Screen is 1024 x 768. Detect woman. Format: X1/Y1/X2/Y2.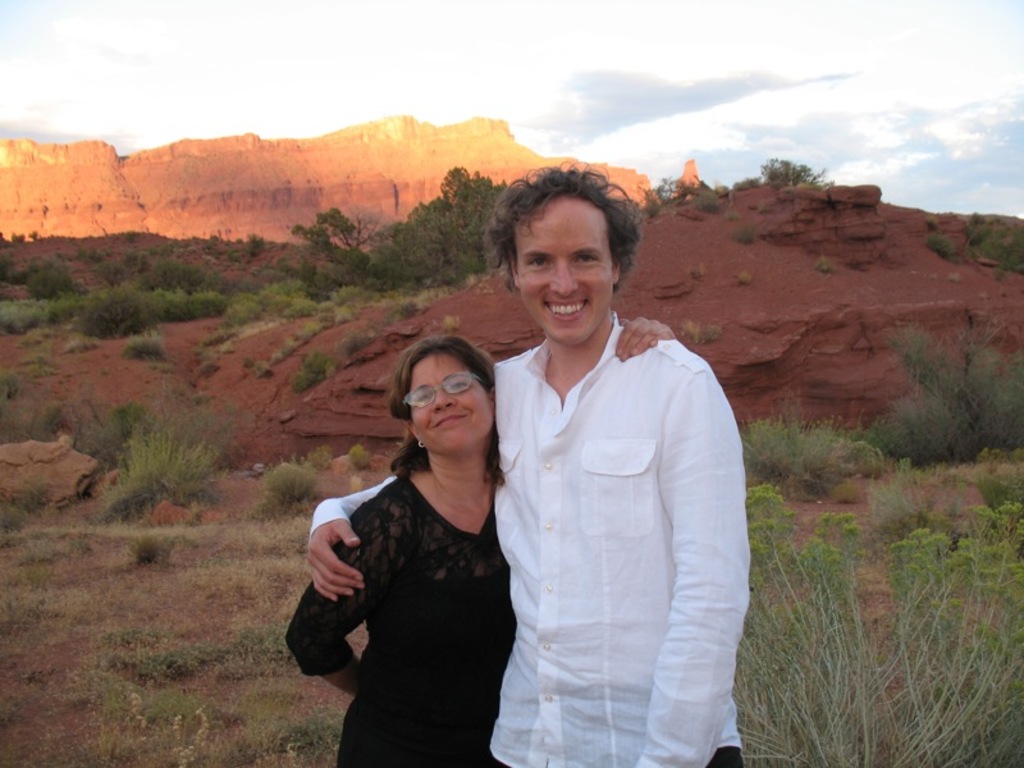
282/315/673/767.
